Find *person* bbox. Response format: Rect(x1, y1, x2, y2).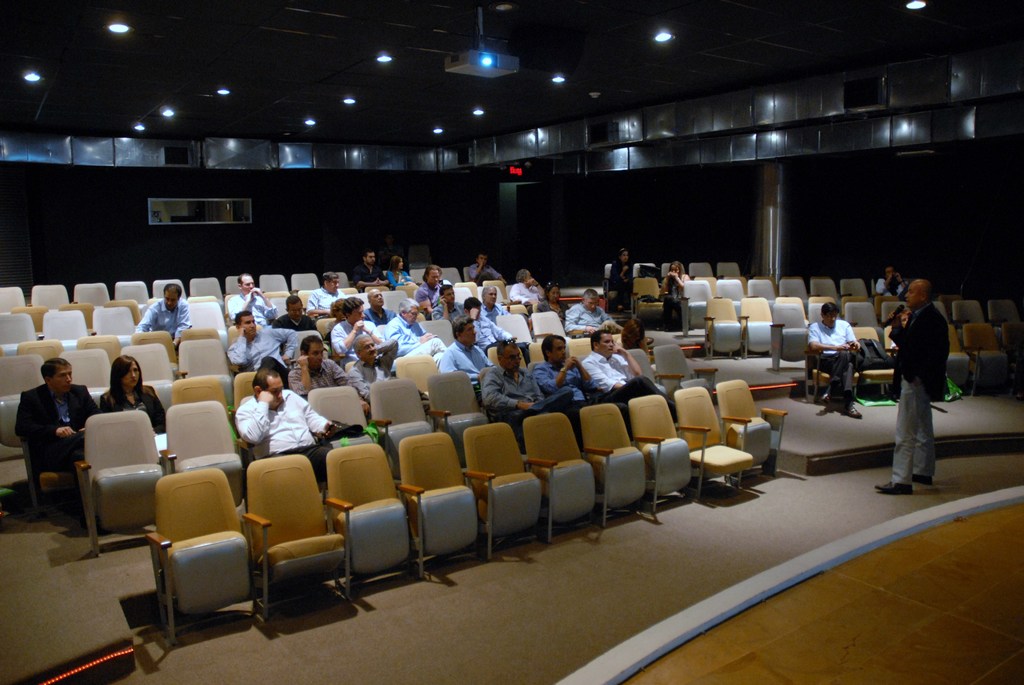
Rect(538, 280, 561, 327).
